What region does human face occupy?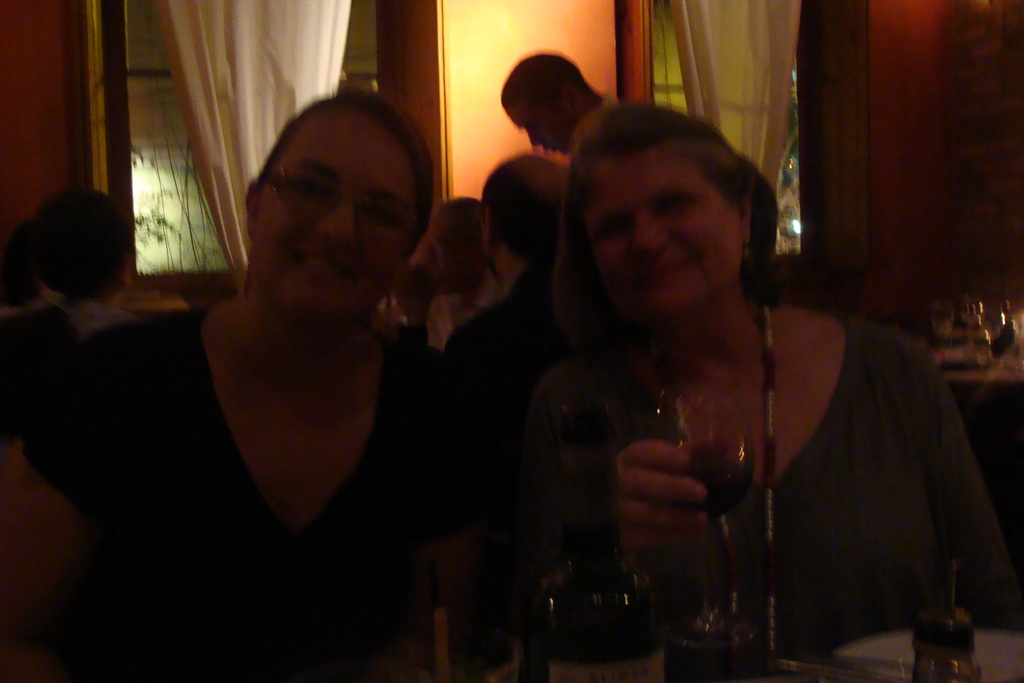
<bbox>580, 149, 744, 314</bbox>.
